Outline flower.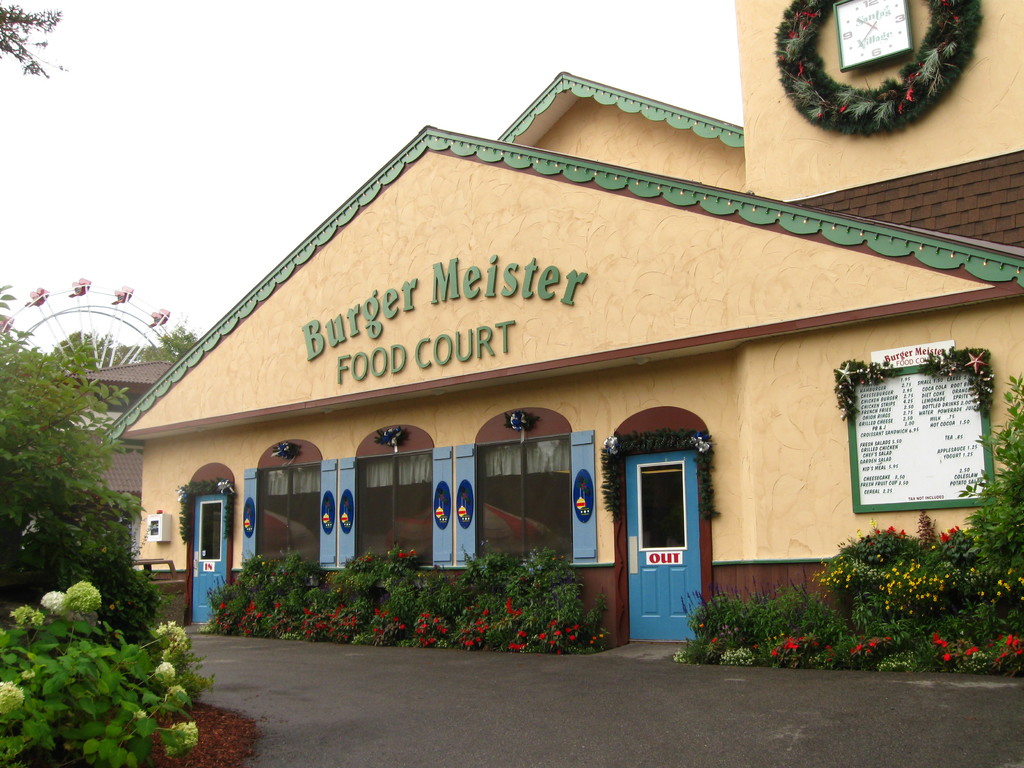
Outline: bbox=(811, 638, 816, 647).
